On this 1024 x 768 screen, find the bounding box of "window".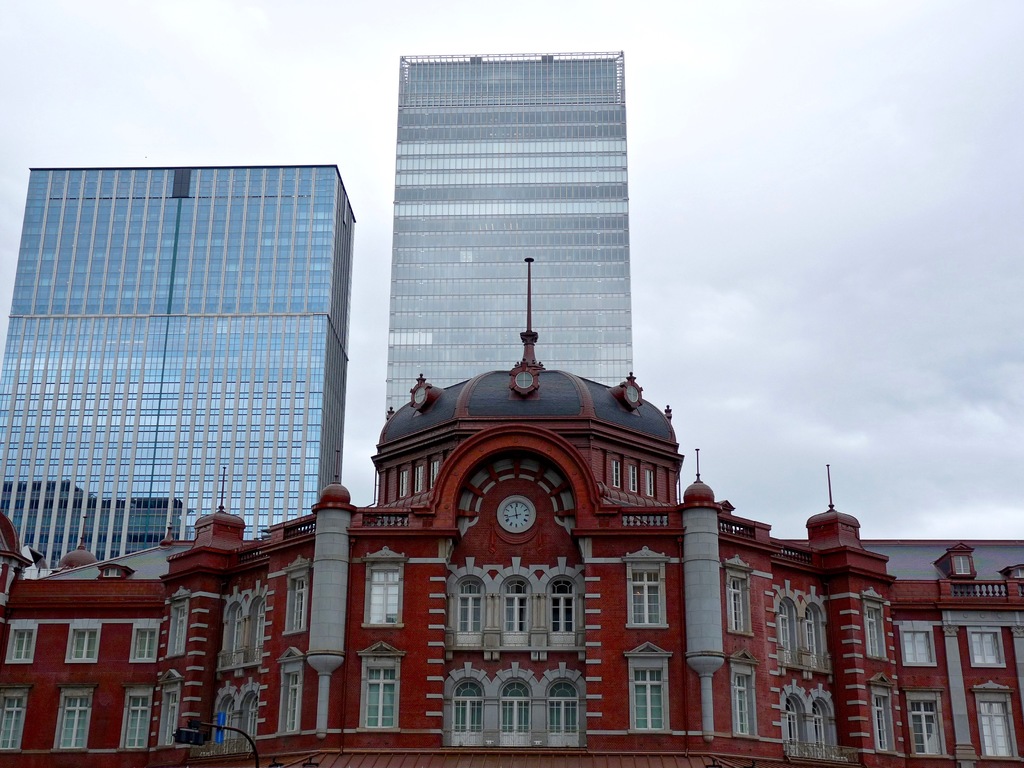
Bounding box: <box>245,602,265,666</box>.
